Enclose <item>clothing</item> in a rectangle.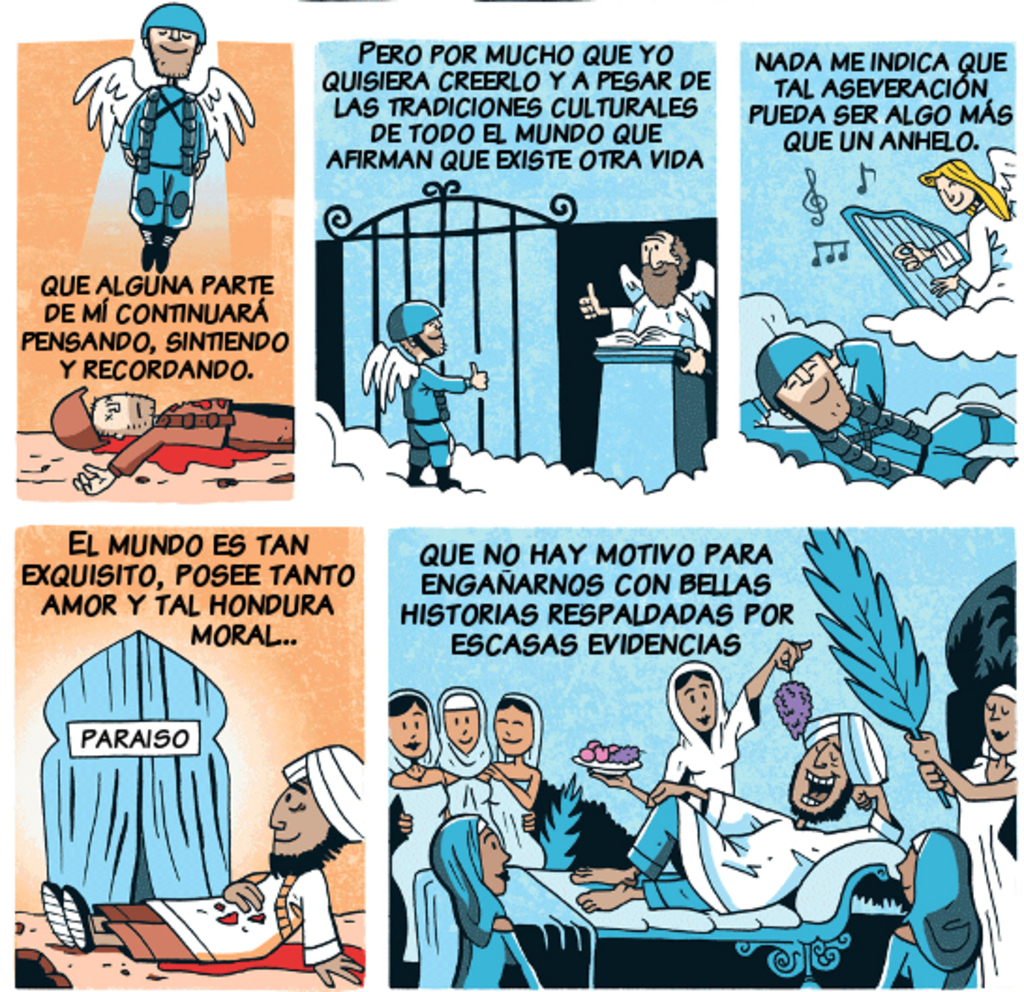
874:834:985:990.
